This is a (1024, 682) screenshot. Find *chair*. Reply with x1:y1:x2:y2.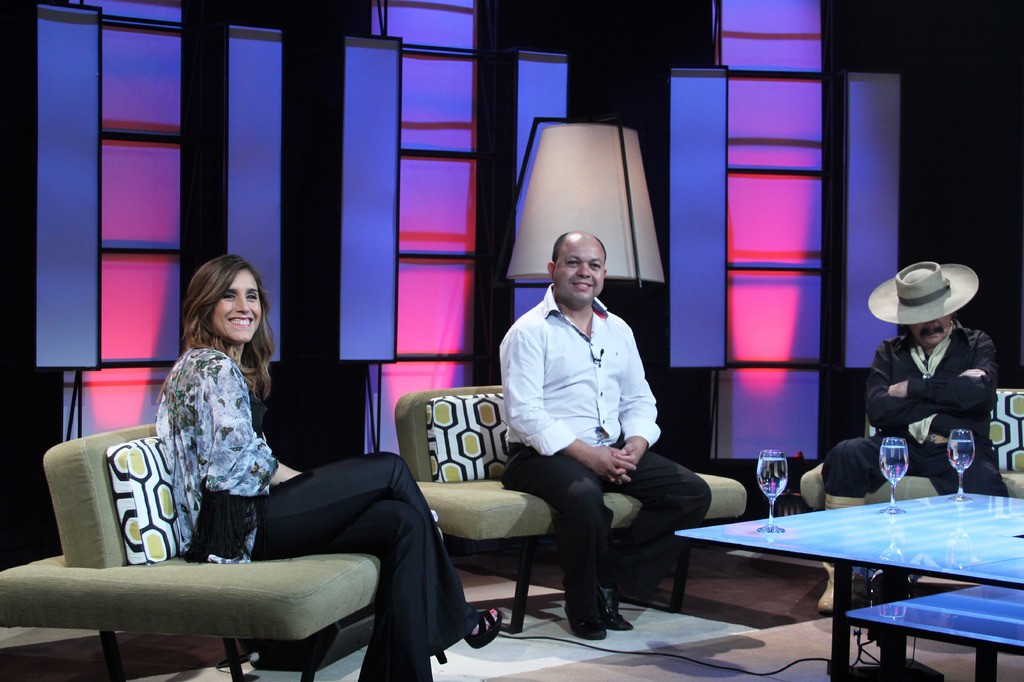
797:388:1023:610.
